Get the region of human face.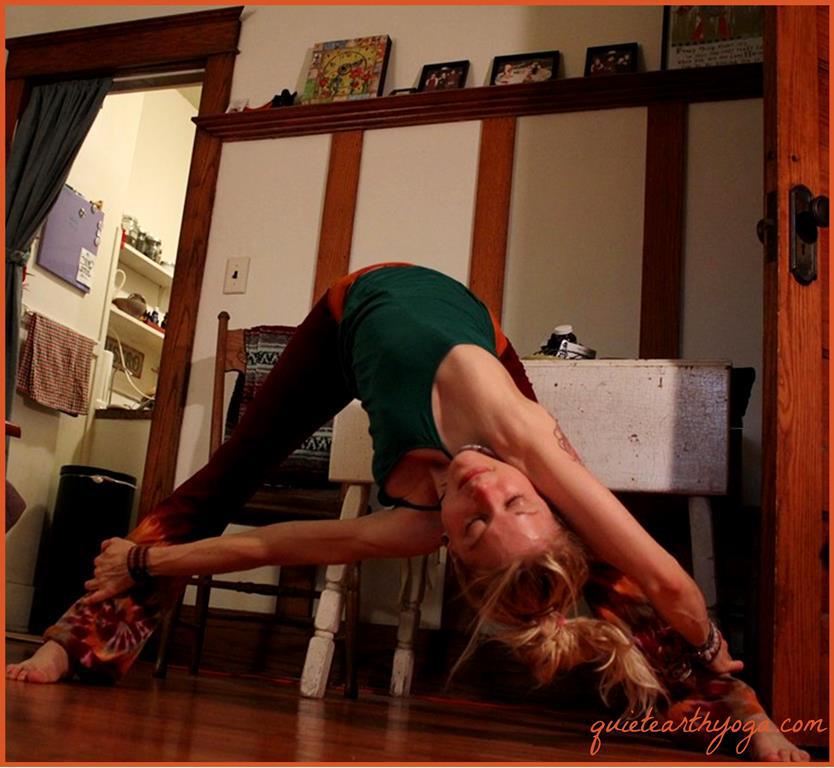
crop(440, 447, 549, 550).
